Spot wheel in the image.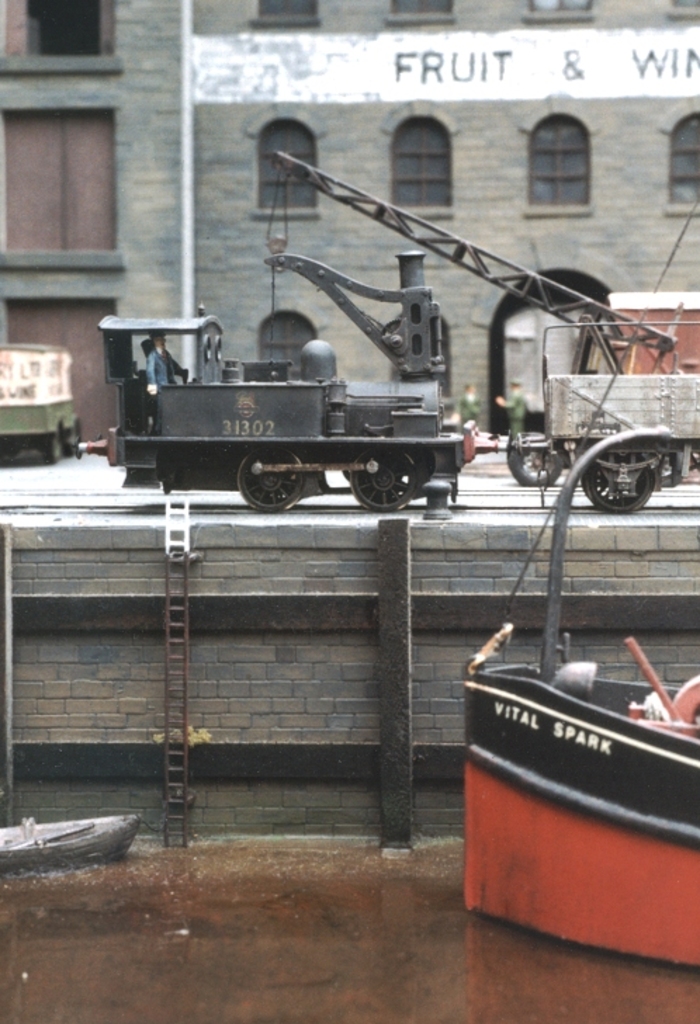
wheel found at rect(232, 442, 306, 520).
